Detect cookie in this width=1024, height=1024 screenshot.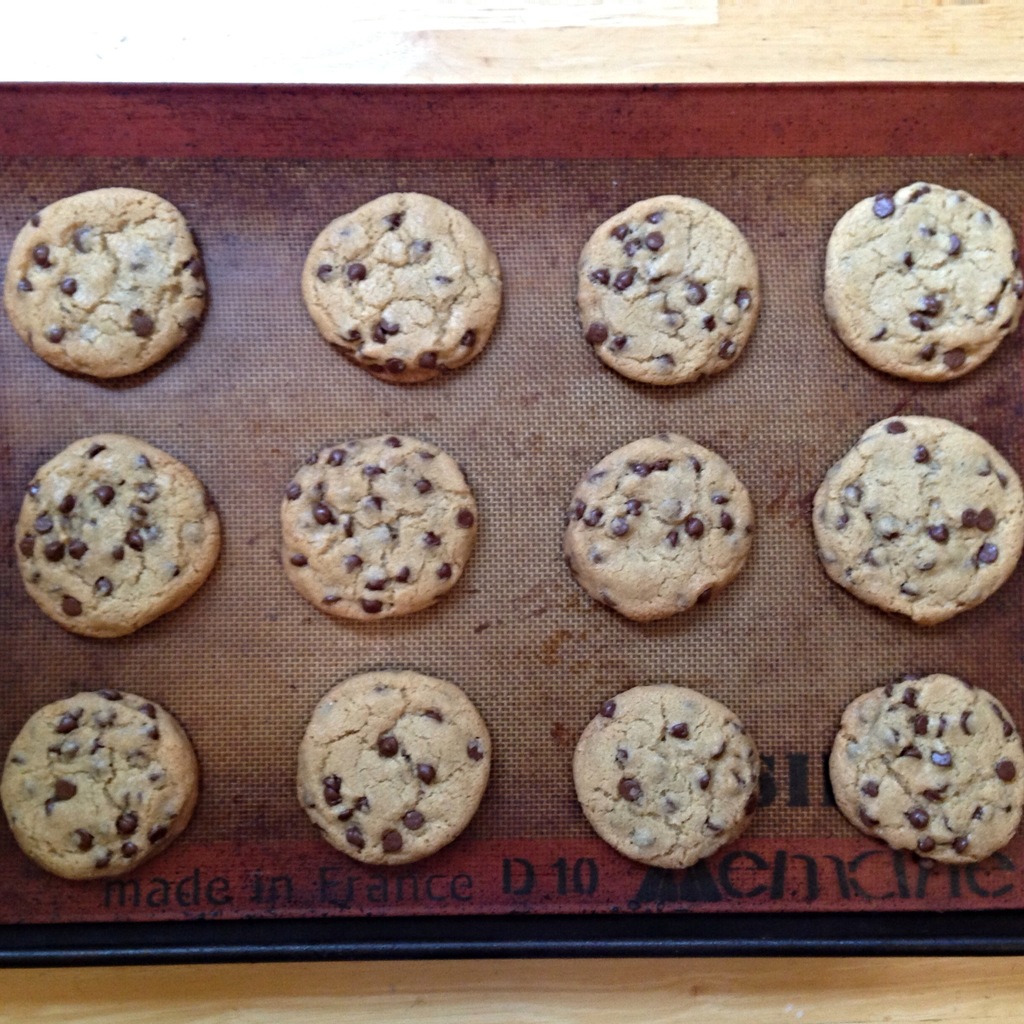
Detection: {"left": 808, "top": 410, "right": 1023, "bottom": 627}.
